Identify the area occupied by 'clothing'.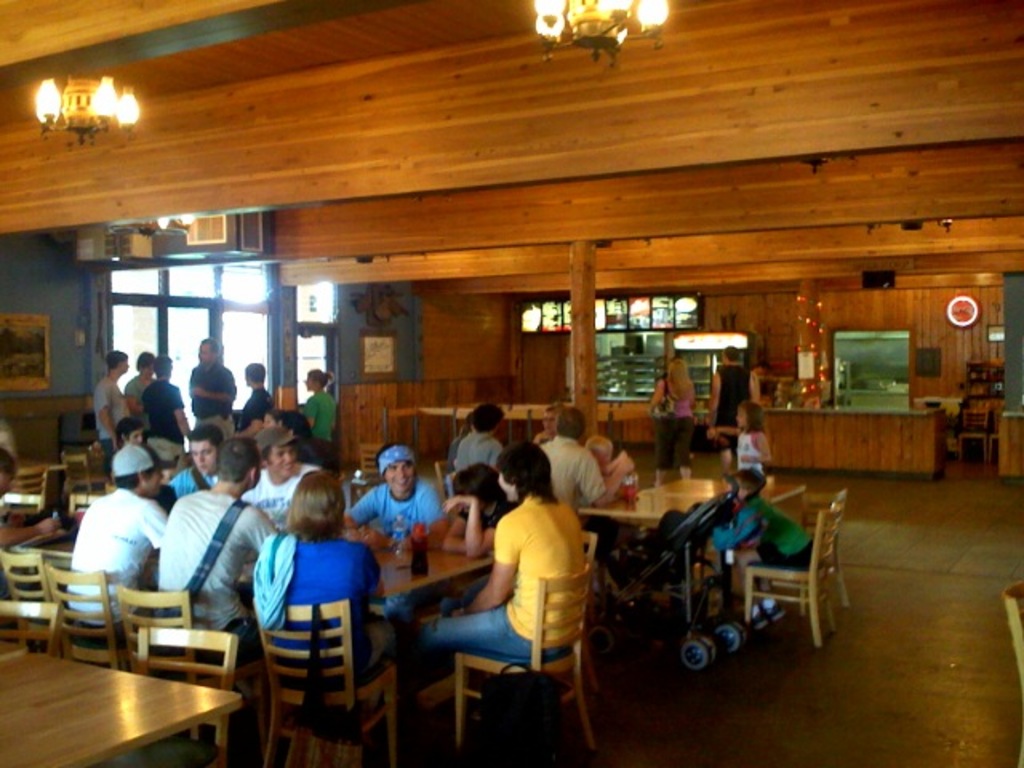
Area: Rect(539, 434, 603, 501).
